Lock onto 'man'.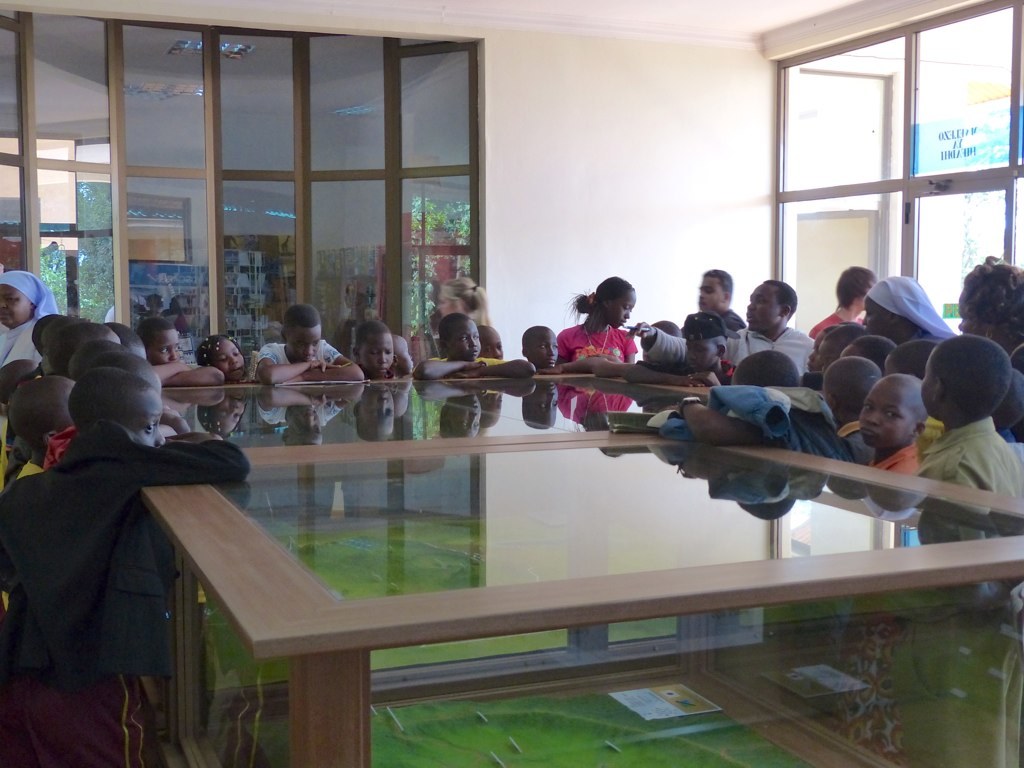
Locked: (627,277,820,378).
